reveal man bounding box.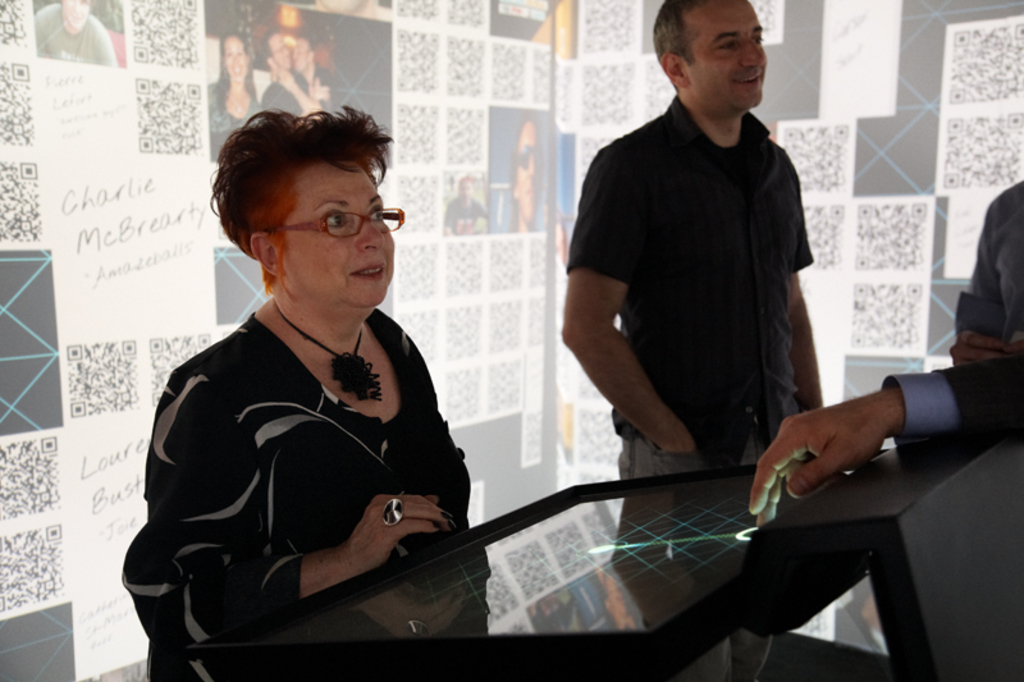
Revealed: 750 173 1023 507.
